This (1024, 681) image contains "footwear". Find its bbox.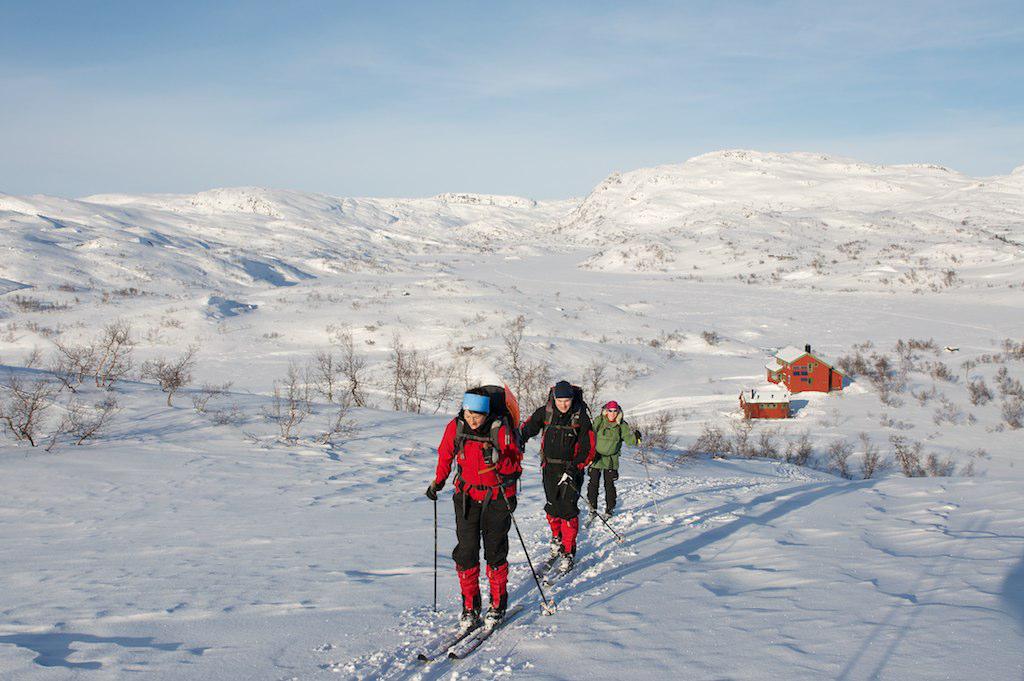
[left=481, top=603, right=503, bottom=626].
